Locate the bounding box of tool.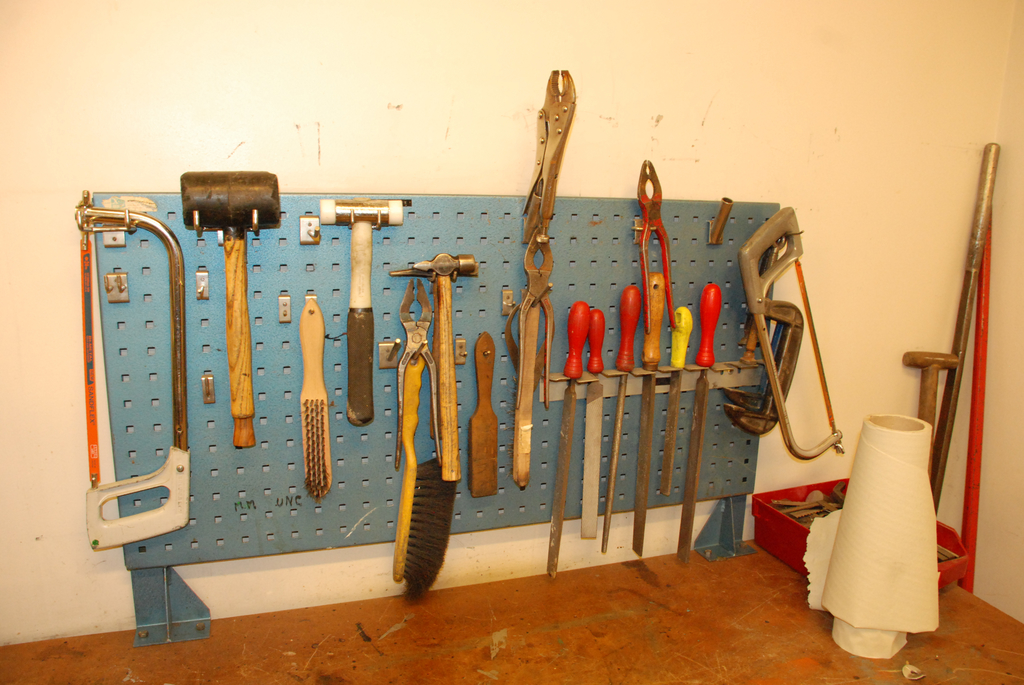
Bounding box: <region>316, 192, 400, 427</region>.
